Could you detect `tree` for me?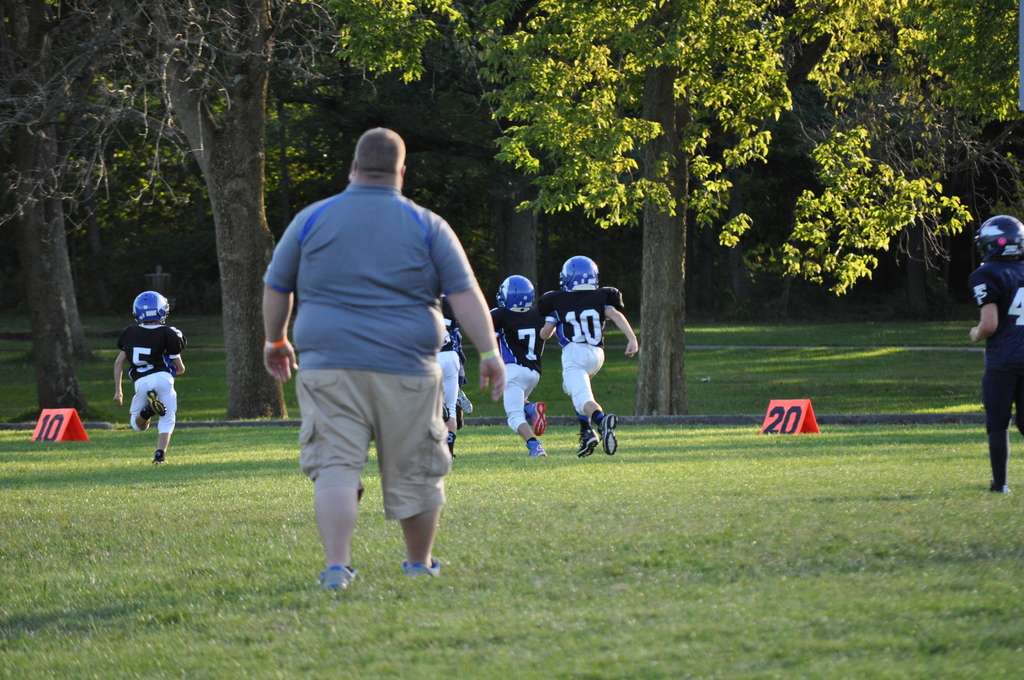
Detection result: x1=333 y1=0 x2=579 y2=315.
